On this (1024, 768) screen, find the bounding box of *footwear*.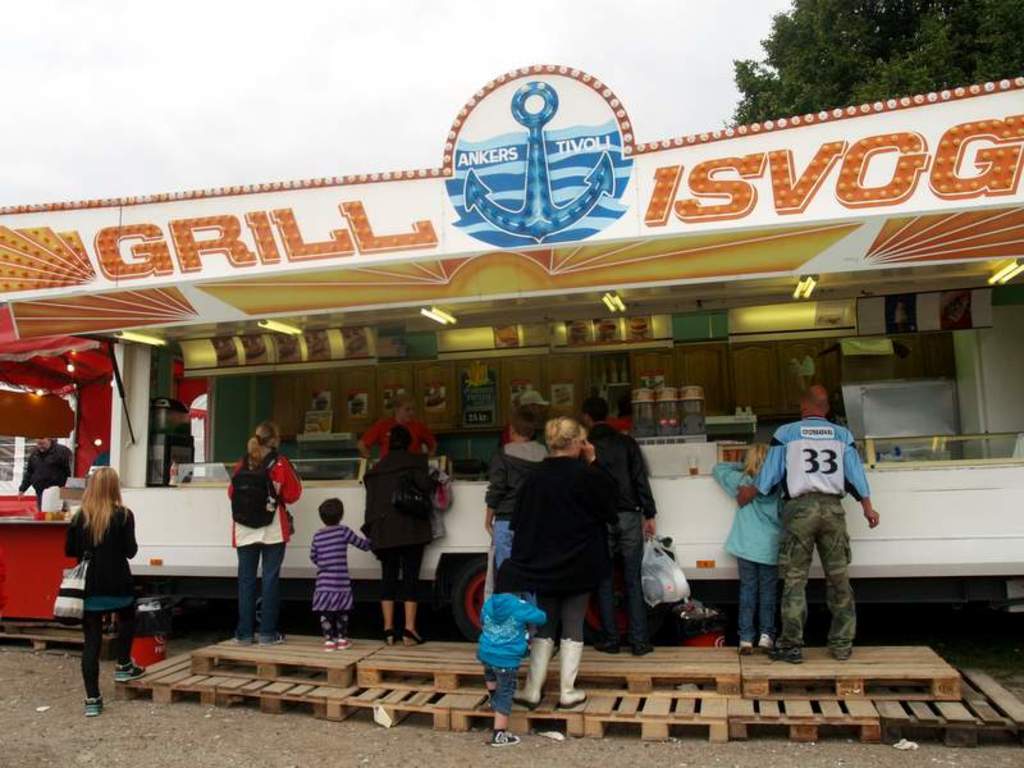
Bounding box: [337, 639, 351, 650].
